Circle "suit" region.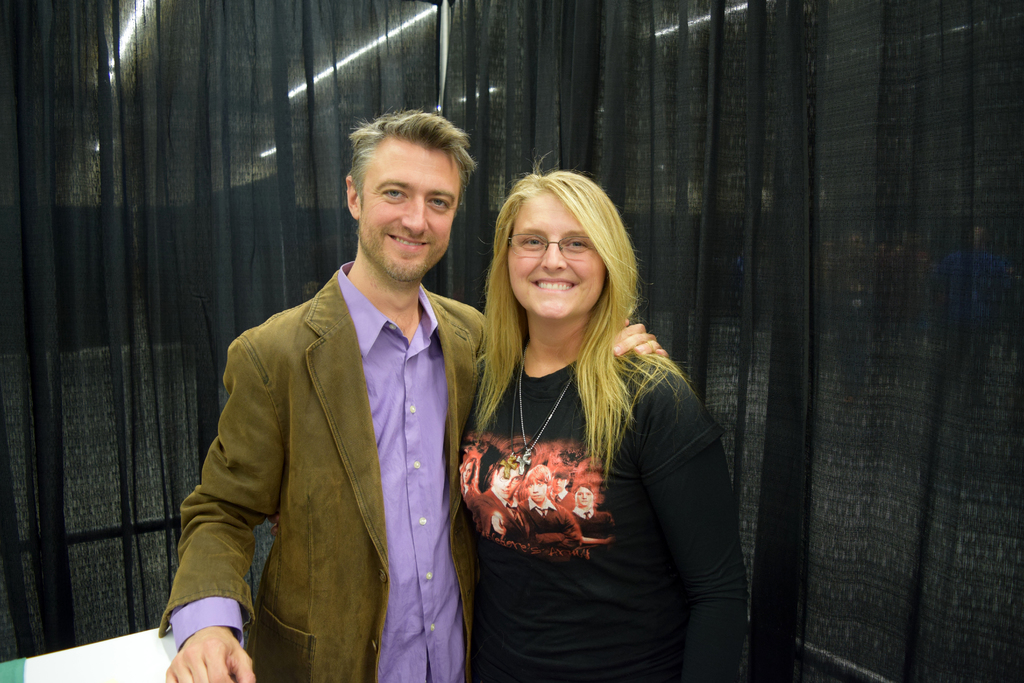
Region: left=155, top=255, right=493, bottom=682.
